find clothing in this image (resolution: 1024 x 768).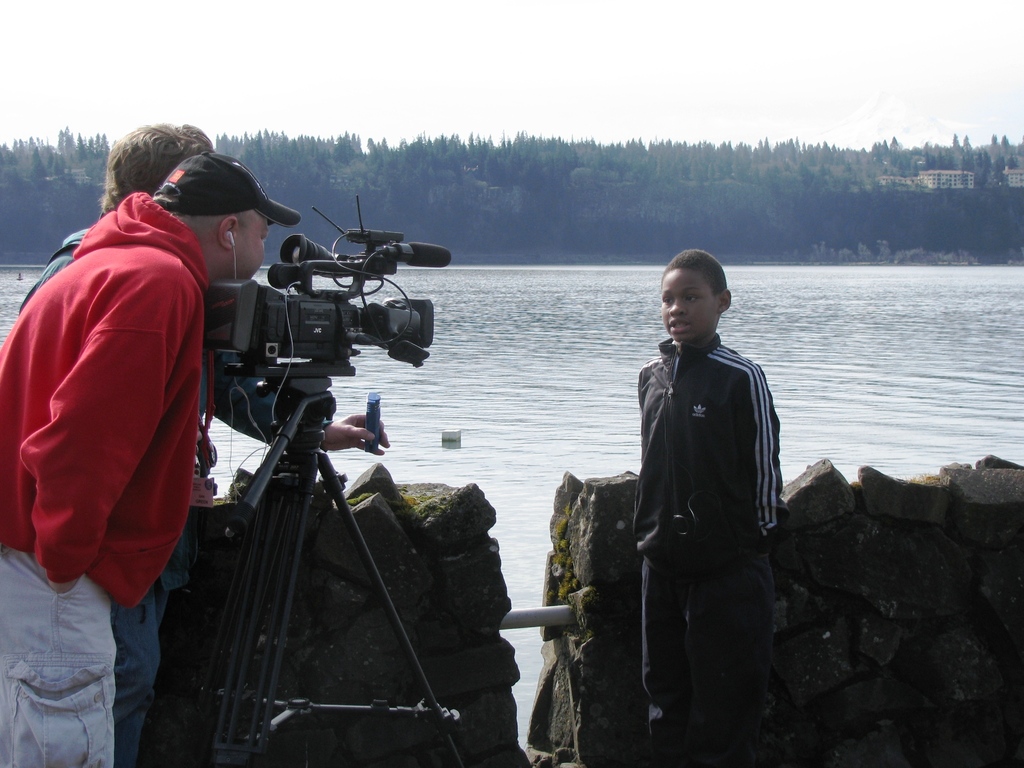
{"x1": 0, "y1": 193, "x2": 198, "y2": 767}.
